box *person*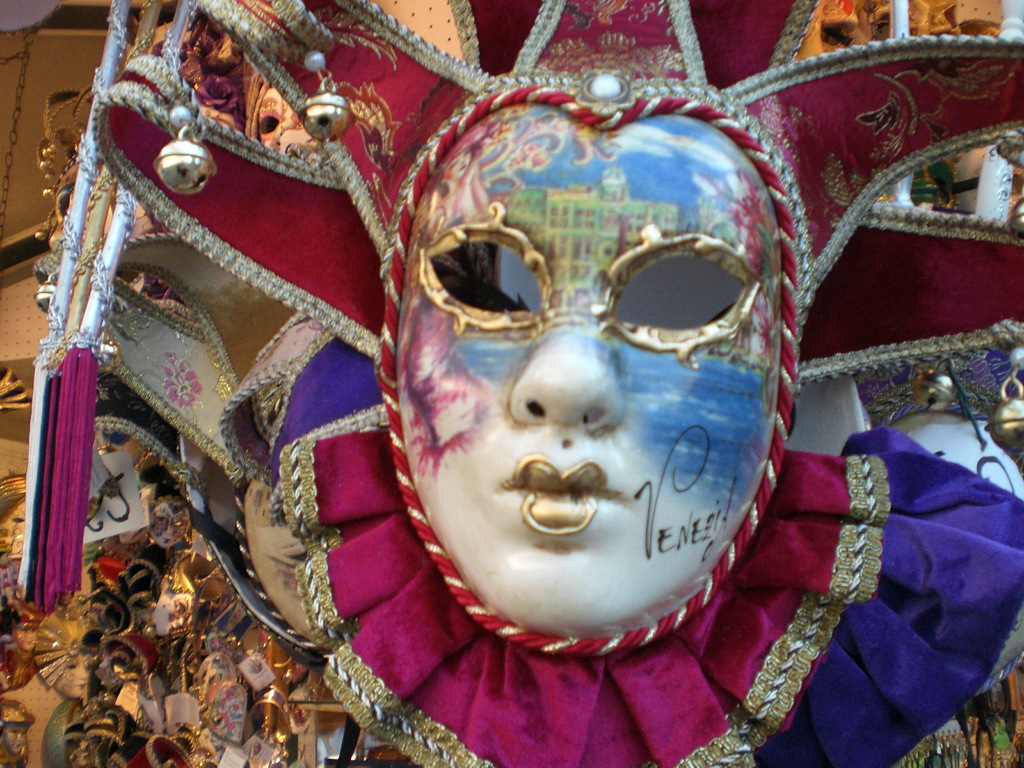
box=[95, 0, 1023, 767]
